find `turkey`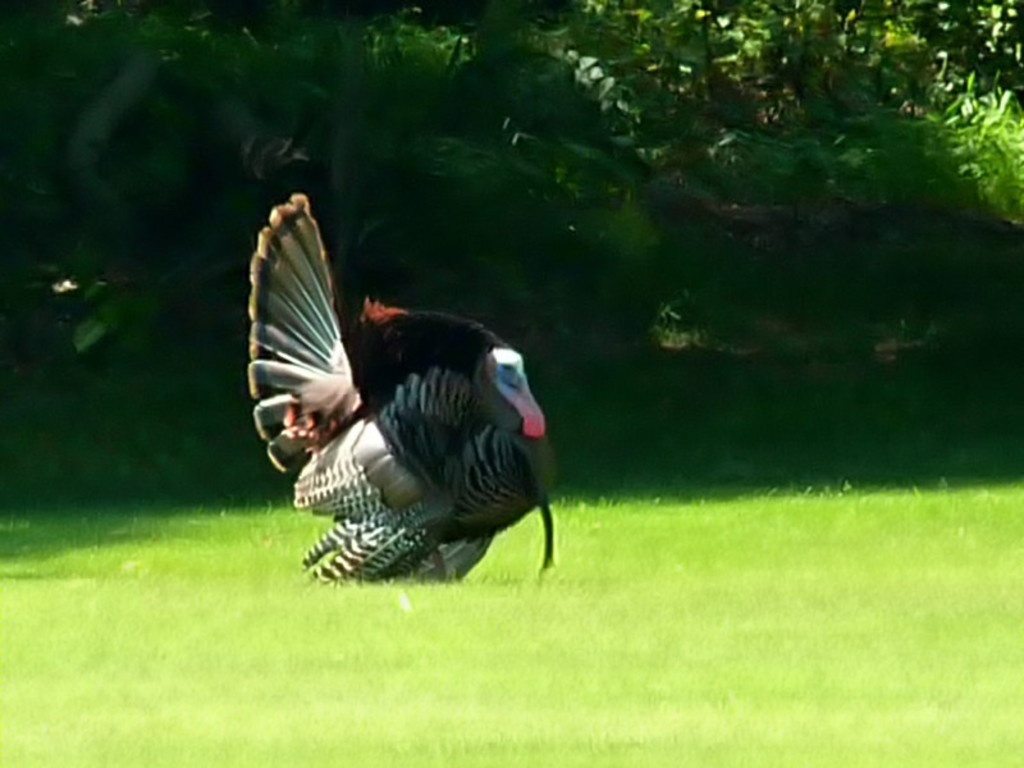
248/189/557/593
